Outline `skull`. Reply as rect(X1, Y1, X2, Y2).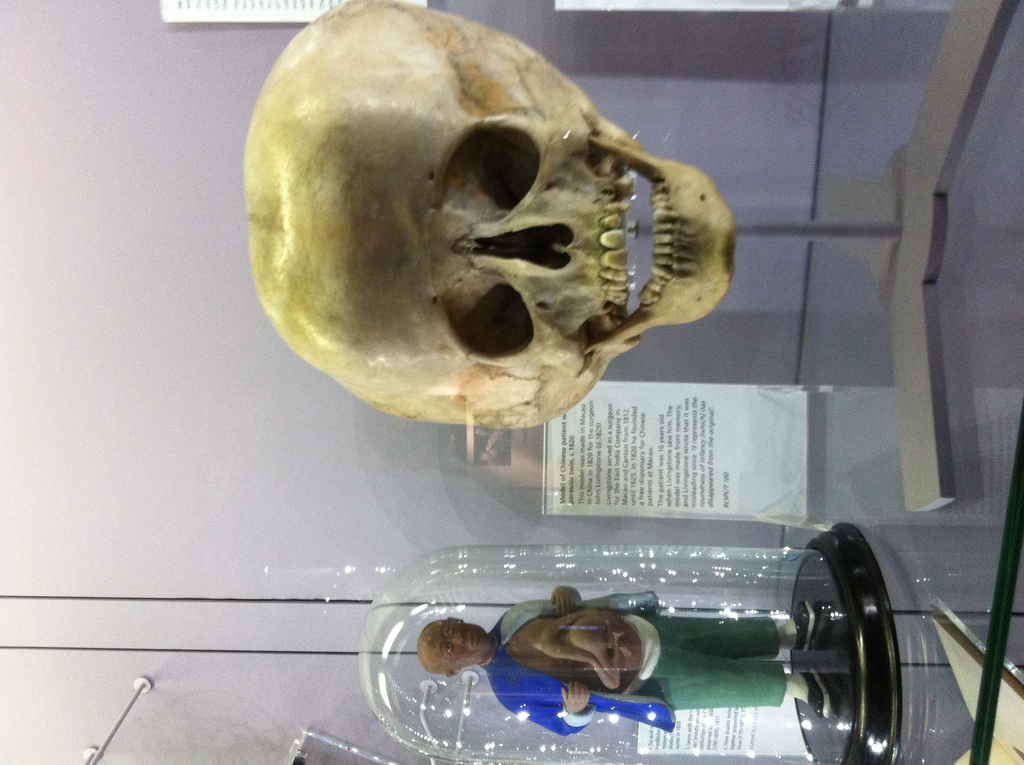
rect(238, 0, 732, 433).
